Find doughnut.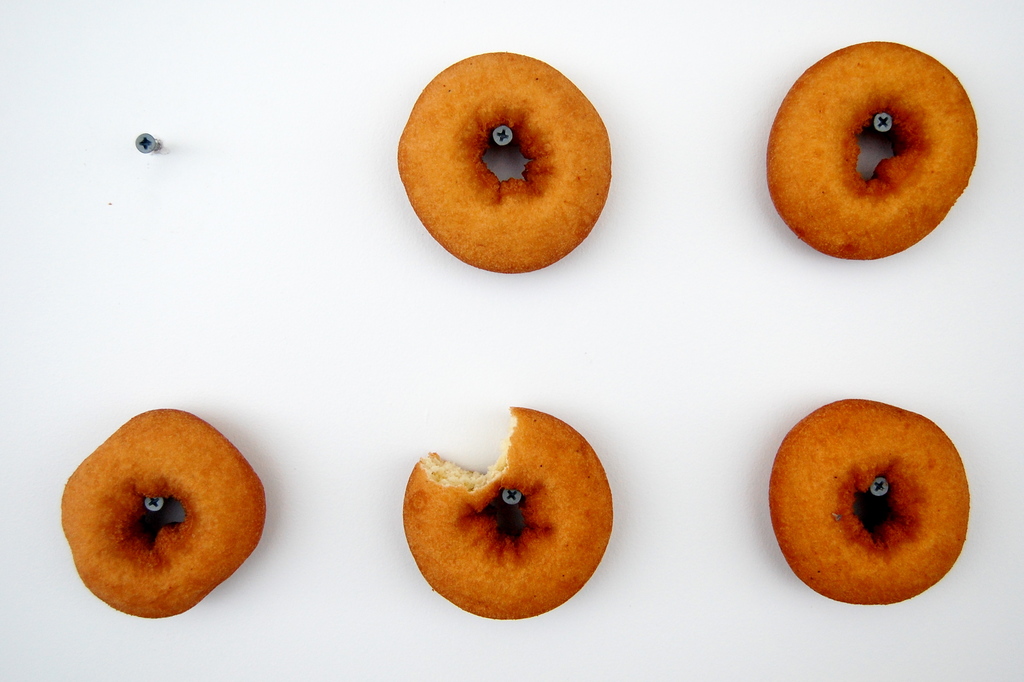
(63, 409, 265, 619).
